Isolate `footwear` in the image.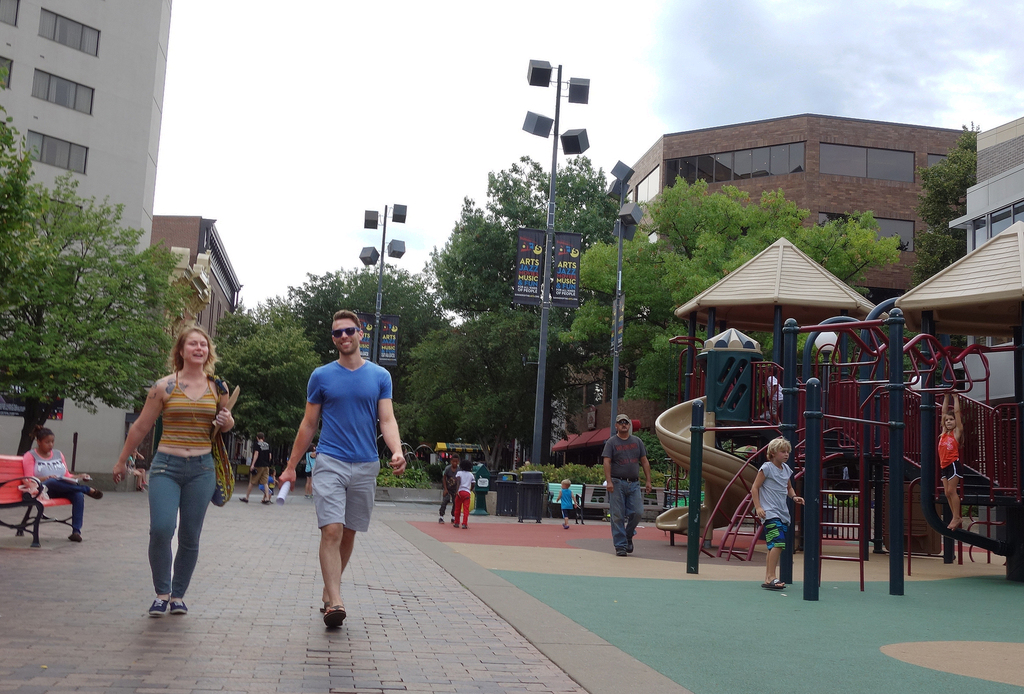
Isolated region: select_region(236, 495, 252, 504).
